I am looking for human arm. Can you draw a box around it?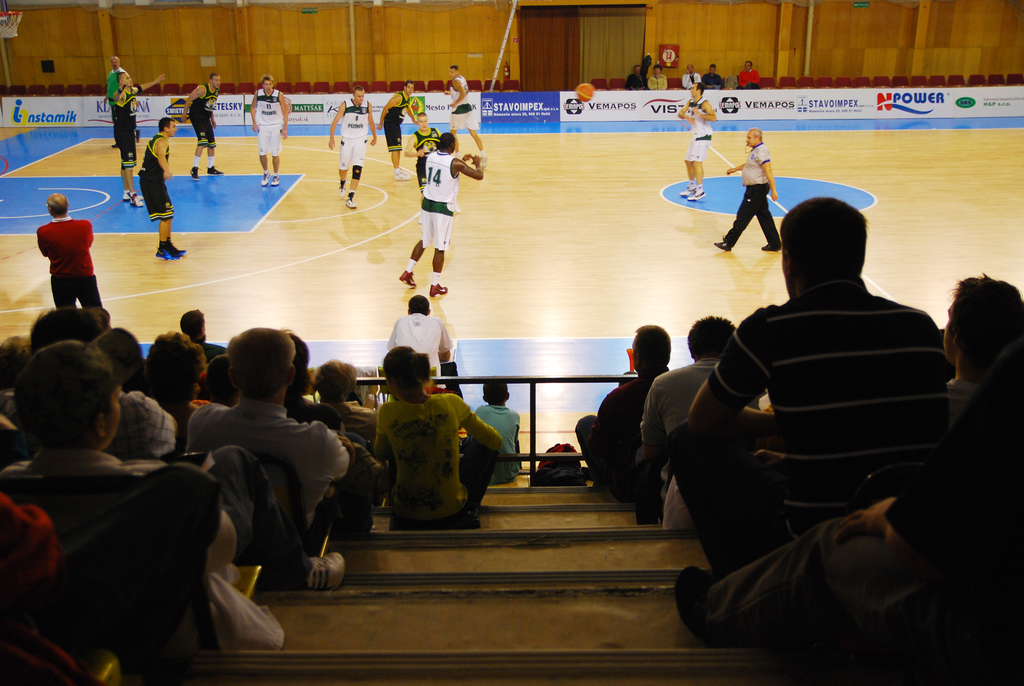
Sure, the bounding box is x1=451 y1=153 x2=486 y2=177.
